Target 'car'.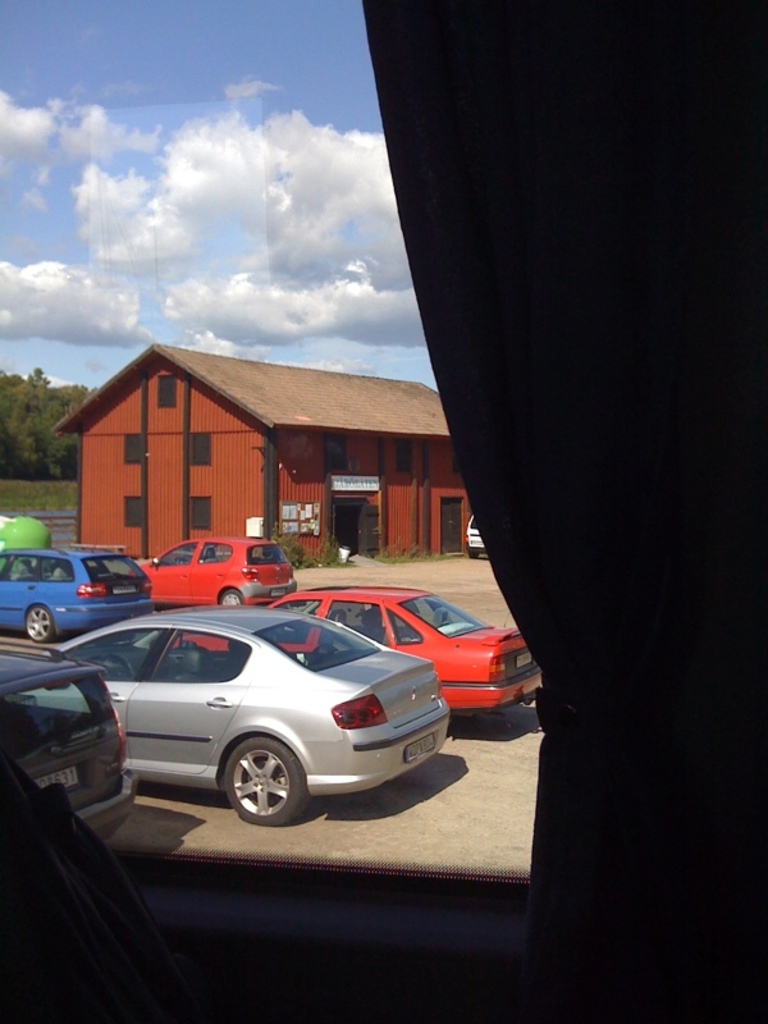
Target region: <region>466, 517, 489, 556</region>.
